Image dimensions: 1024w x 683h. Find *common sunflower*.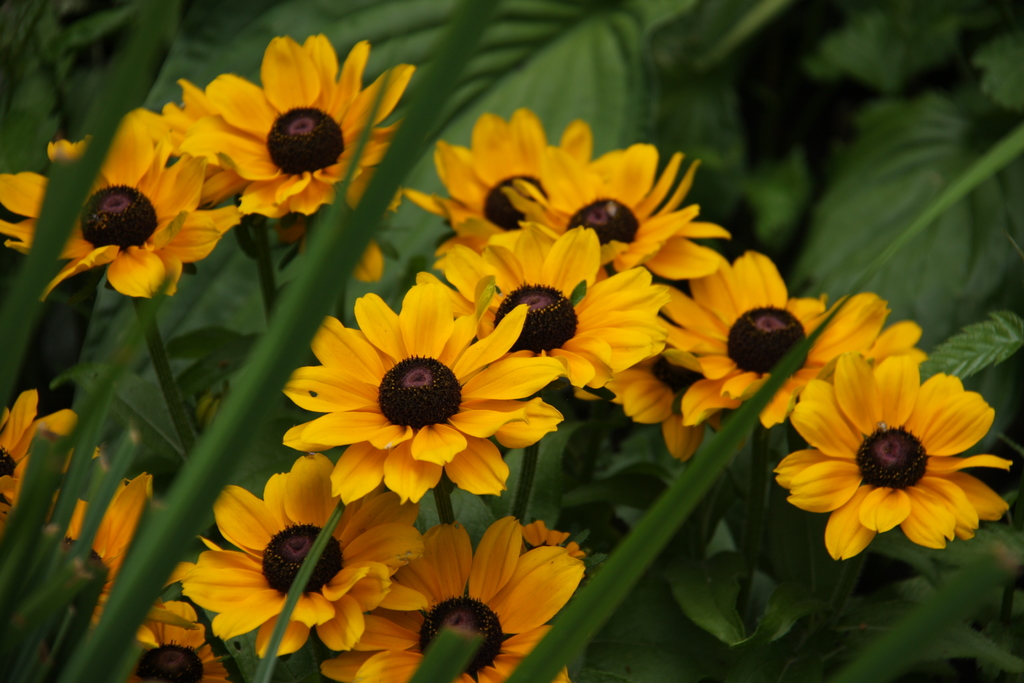
[531,142,673,269].
